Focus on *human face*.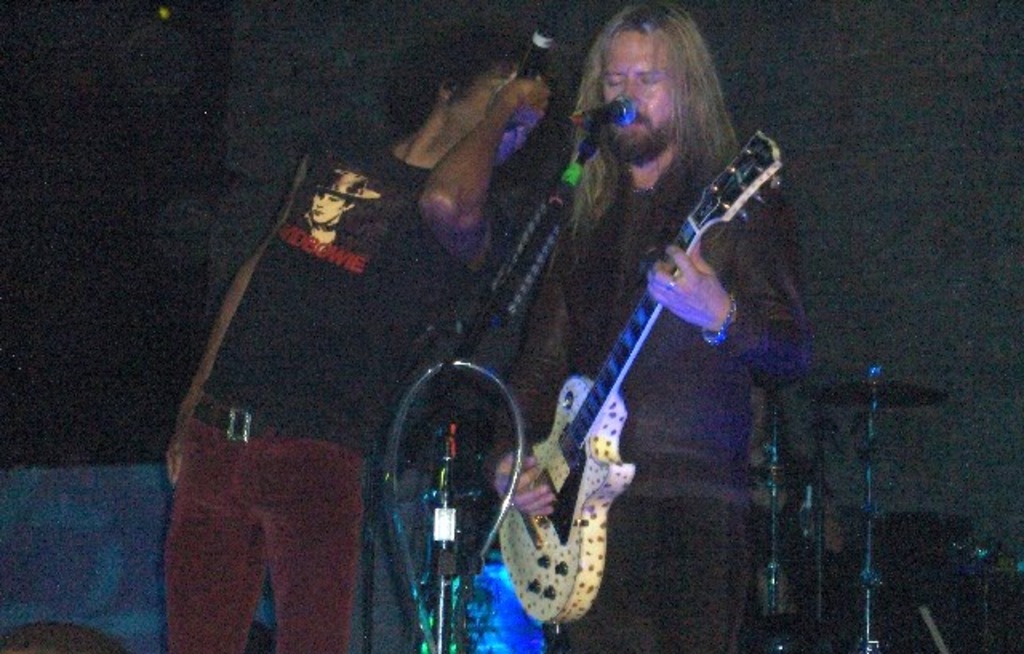
Focused at (x1=597, y1=30, x2=677, y2=162).
